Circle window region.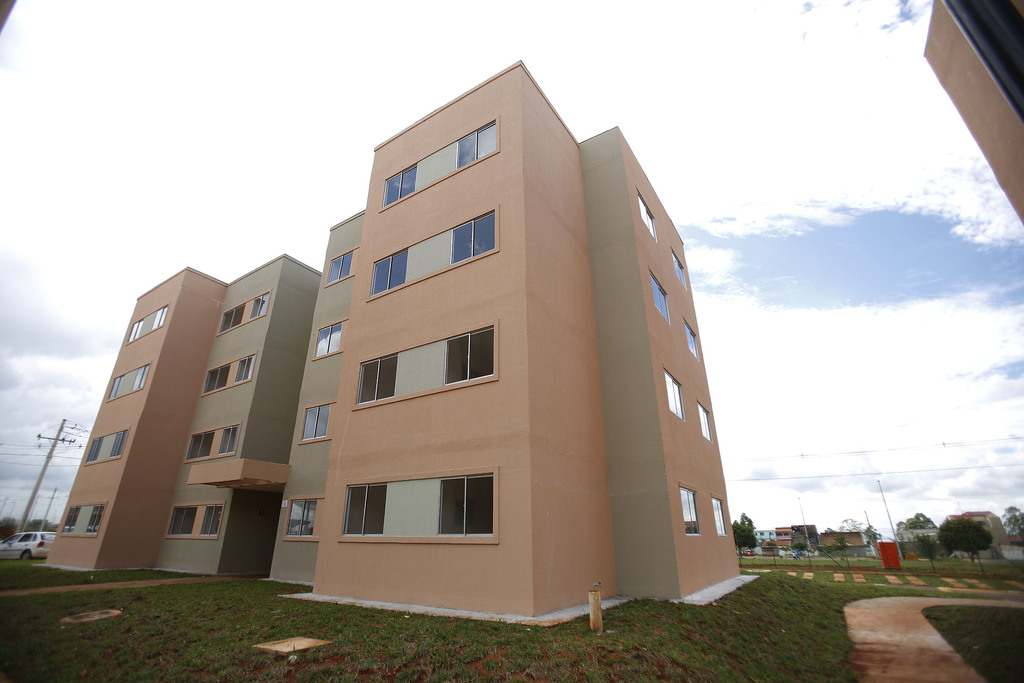
Region: 664/369/685/423.
